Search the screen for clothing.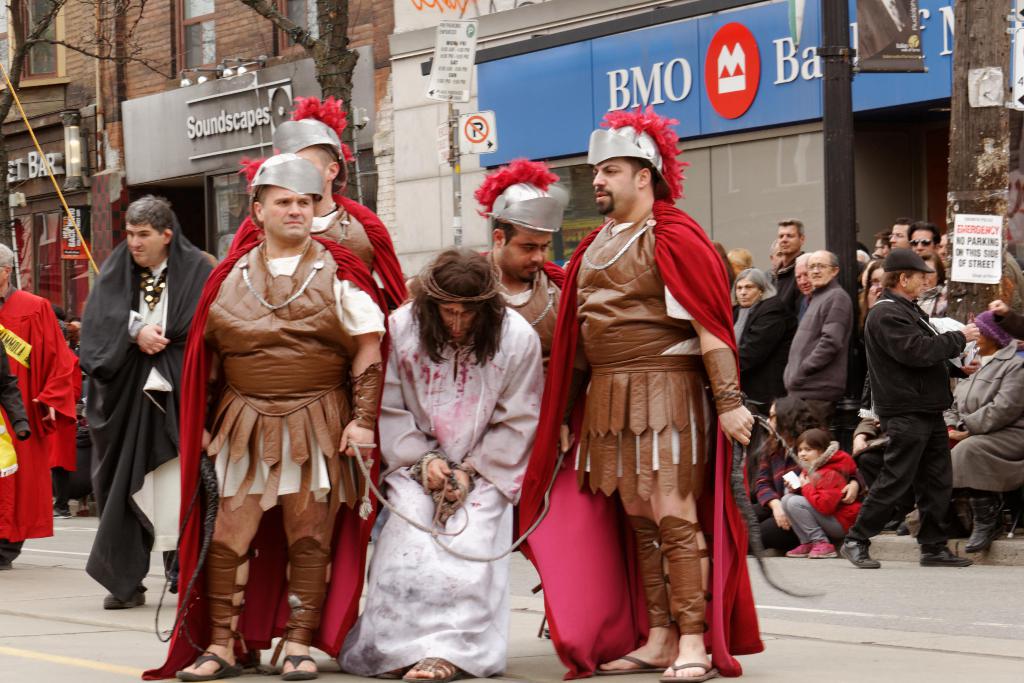
Found at 336, 303, 545, 676.
